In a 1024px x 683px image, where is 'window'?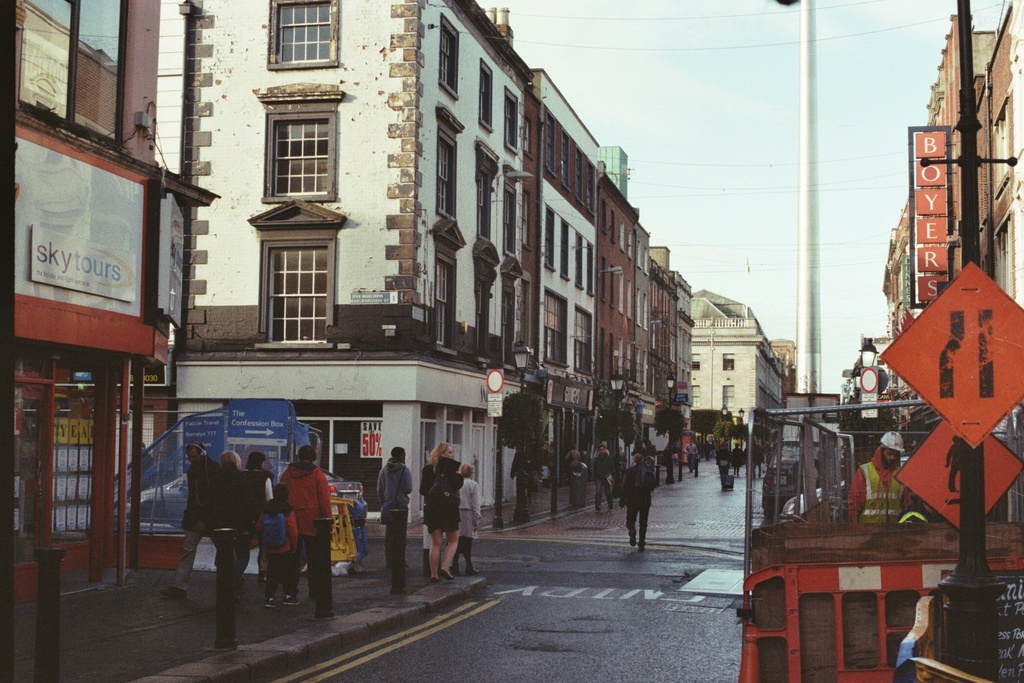
(483,62,493,129).
